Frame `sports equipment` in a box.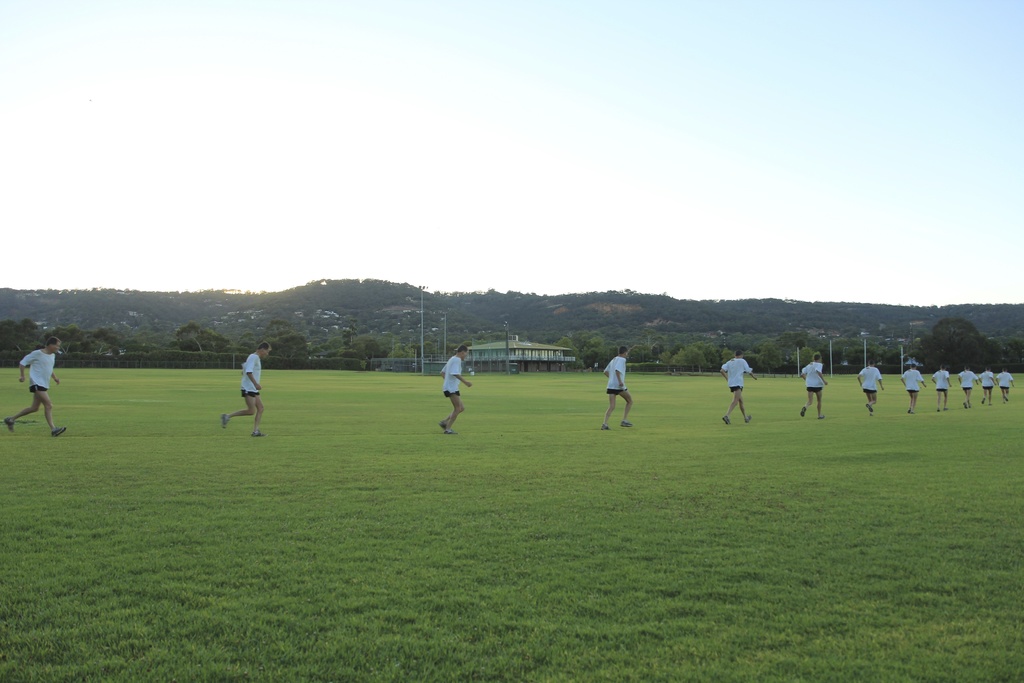
x1=239, y1=353, x2=264, y2=393.
